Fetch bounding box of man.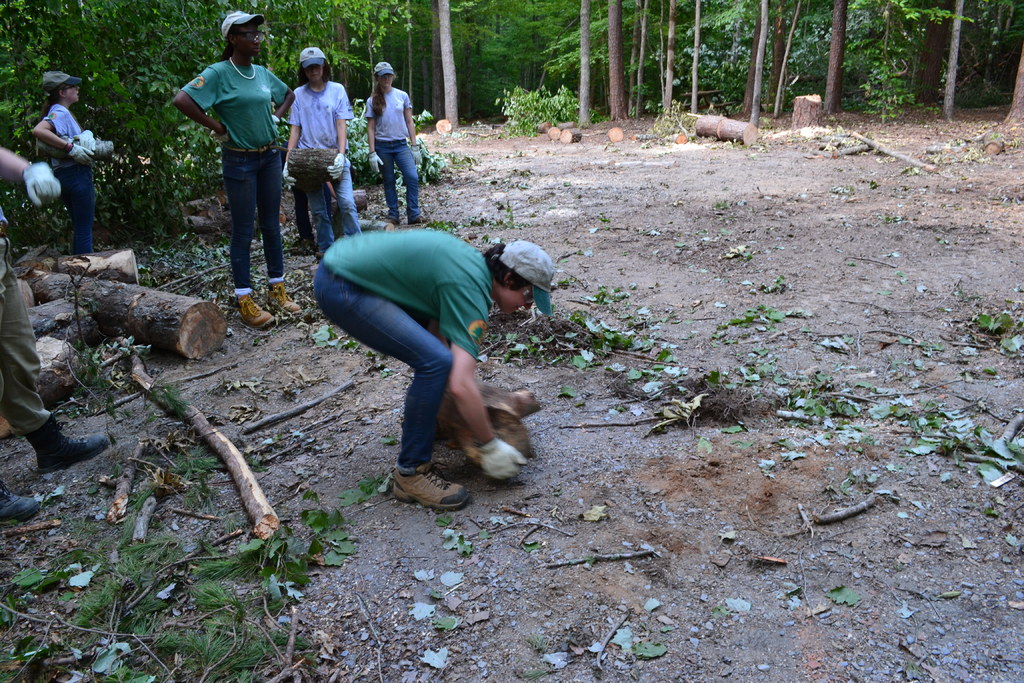
Bbox: box(167, 26, 283, 299).
